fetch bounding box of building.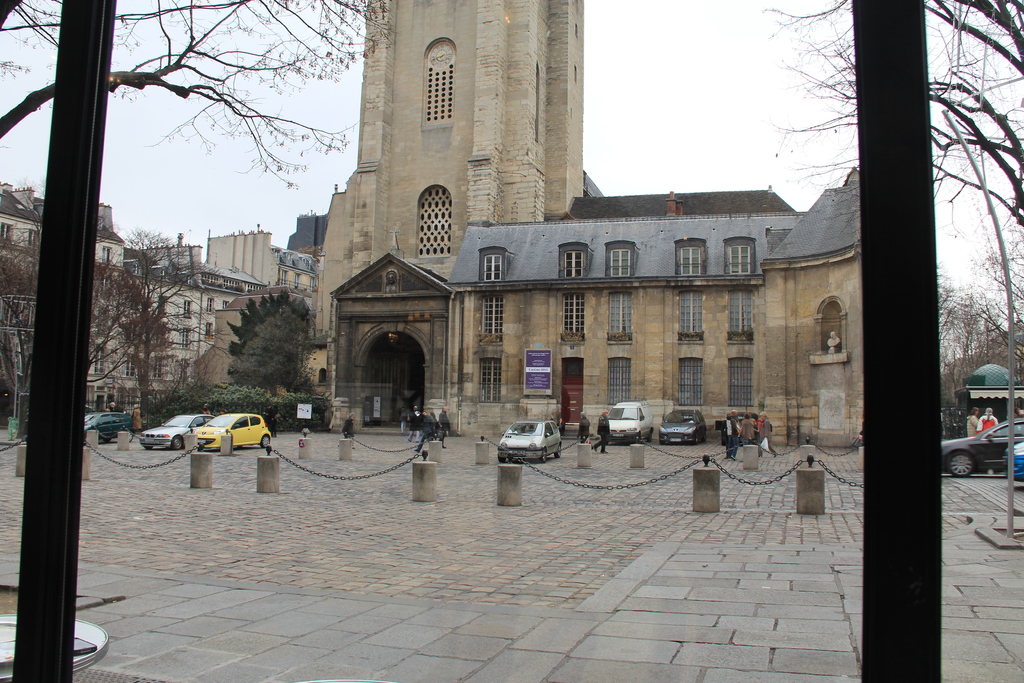
Bbox: [x1=445, y1=187, x2=862, y2=447].
